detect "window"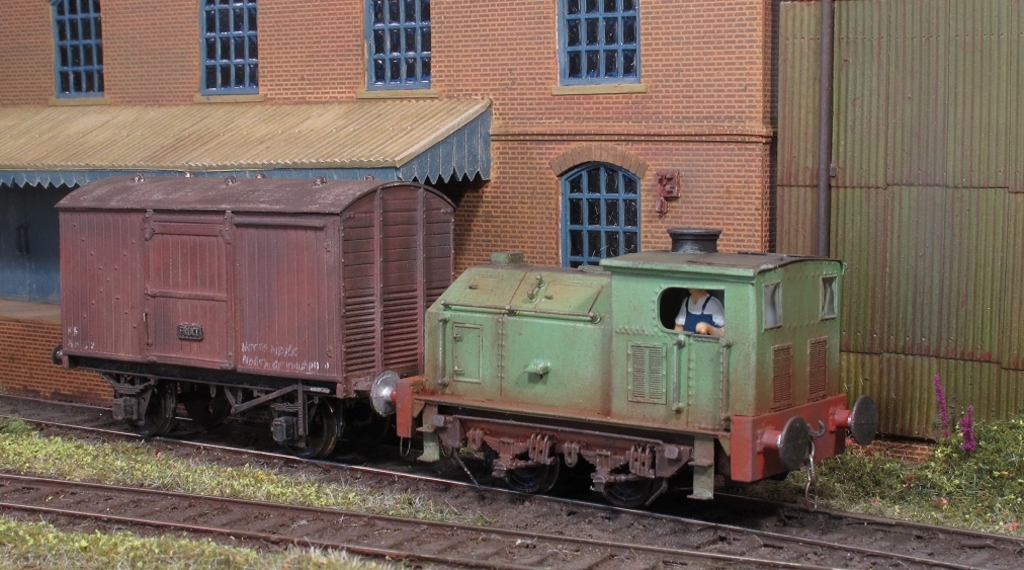
bbox=[197, 0, 261, 87]
